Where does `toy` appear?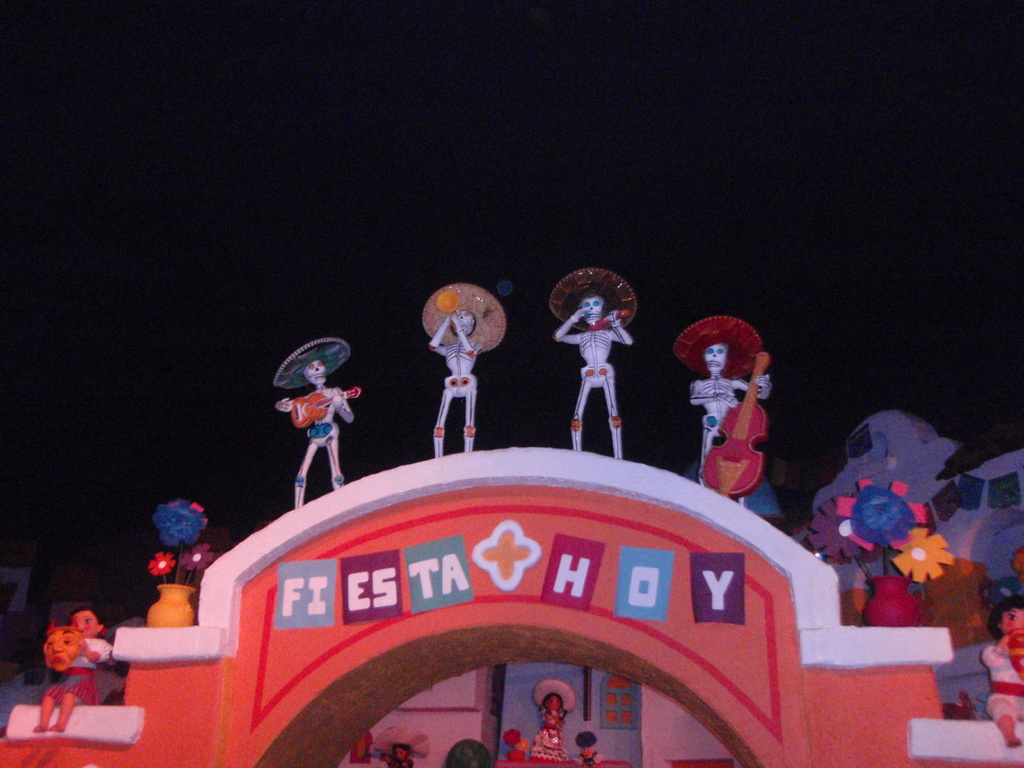
Appears at [980, 594, 1023, 751].
